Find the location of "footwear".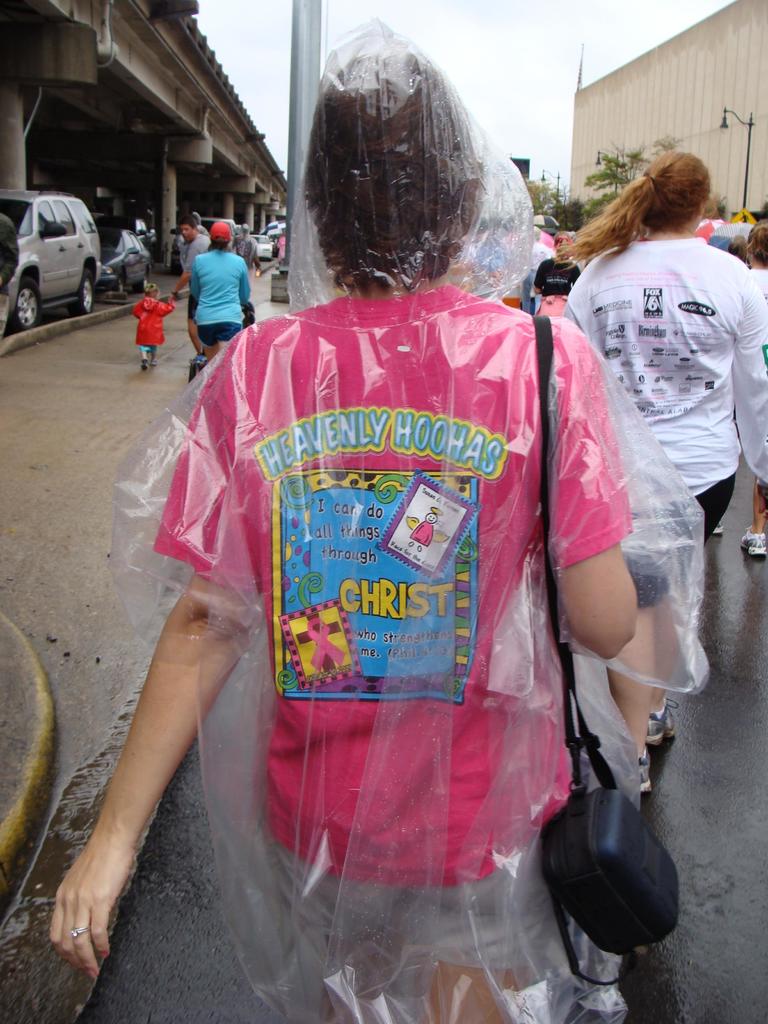
Location: l=740, t=526, r=767, b=557.
